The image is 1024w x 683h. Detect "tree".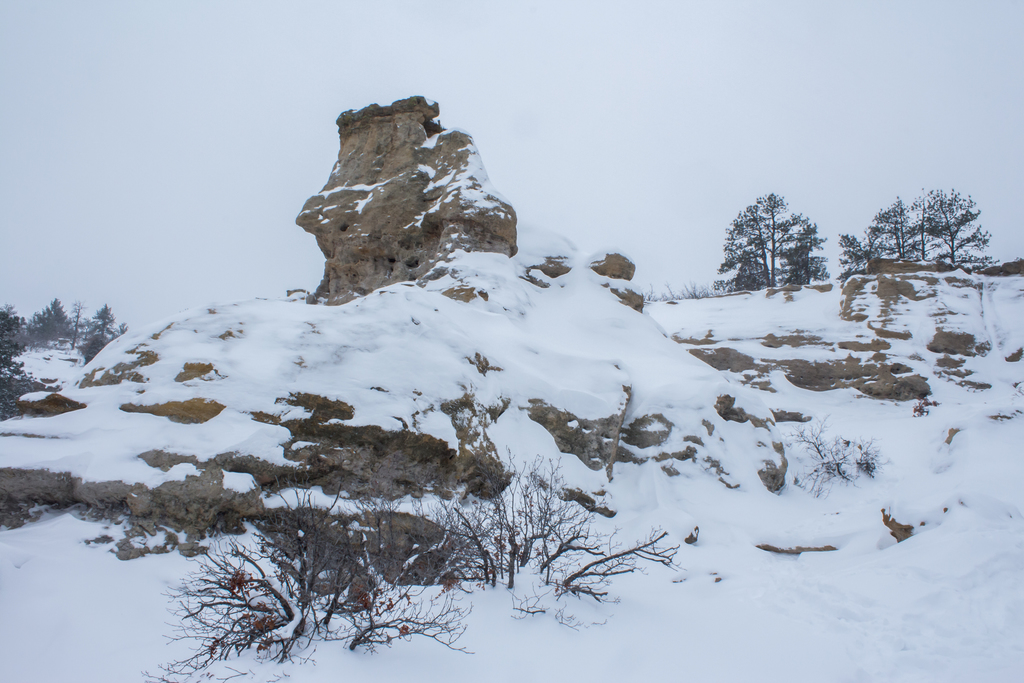
Detection: 833,225,885,270.
